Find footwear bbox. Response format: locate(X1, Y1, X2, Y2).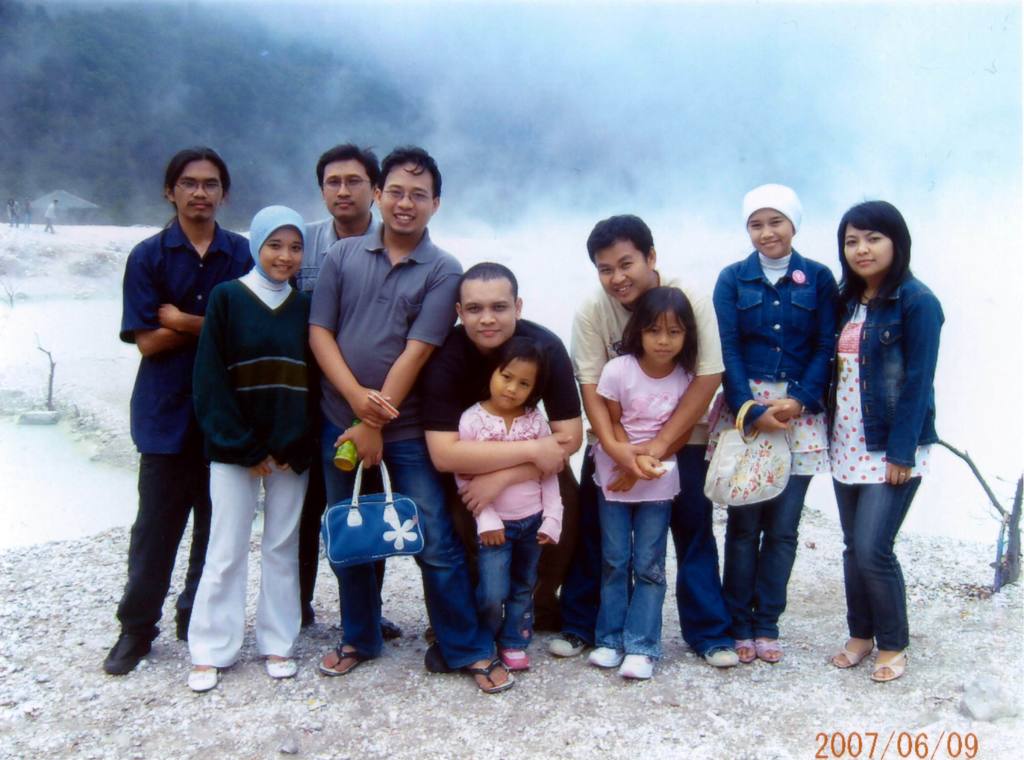
locate(95, 626, 159, 670).
